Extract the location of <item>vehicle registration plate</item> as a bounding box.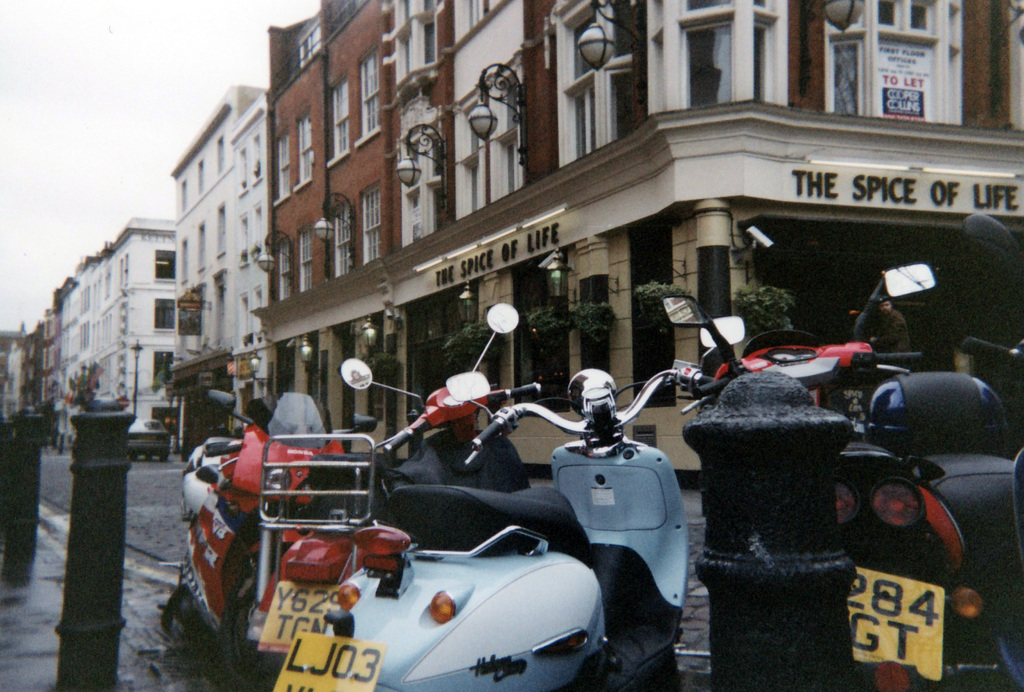
<bbox>271, 630, 387, 691</bbox>.
